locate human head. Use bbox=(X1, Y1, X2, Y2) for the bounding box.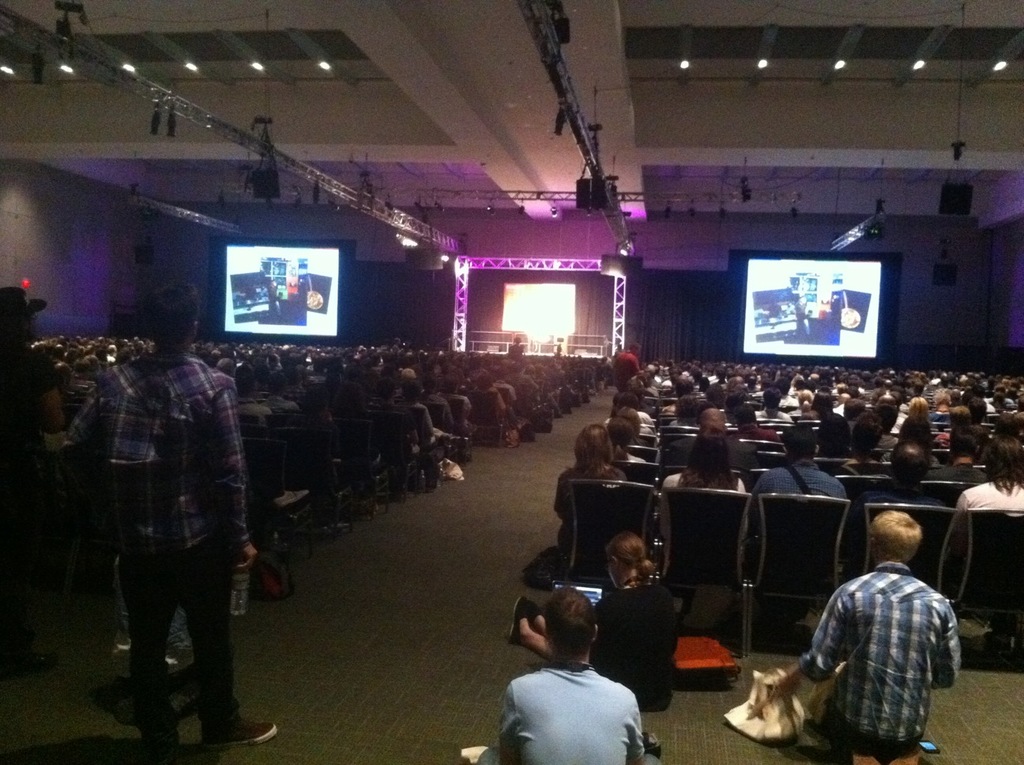
bbox=(141, 286, 198, 352).
